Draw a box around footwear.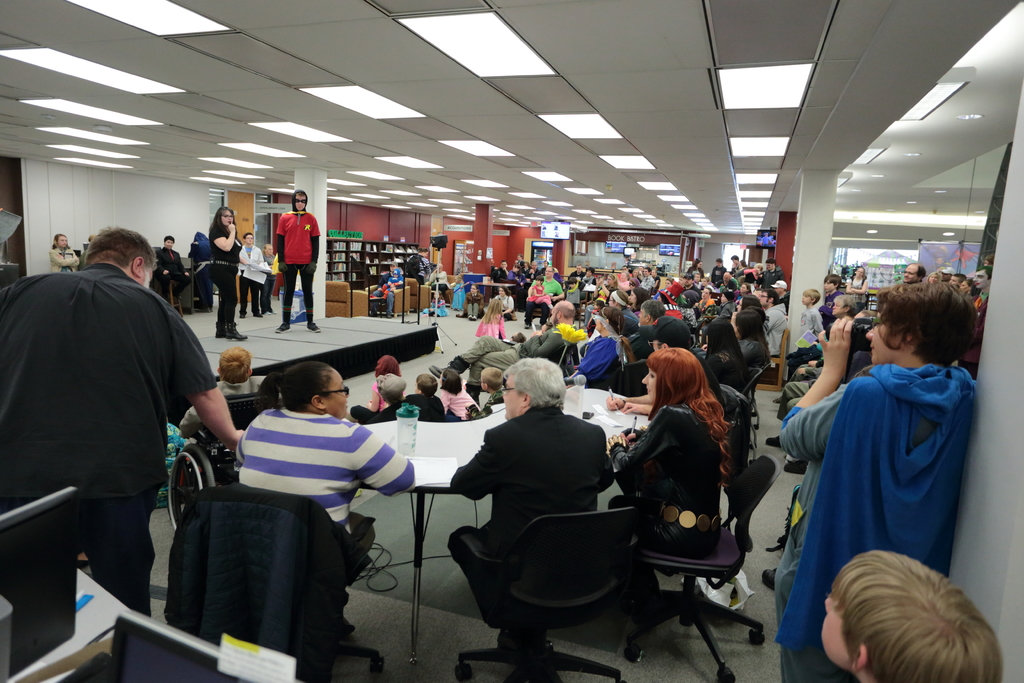
BBox(762, 568, 782, 590).
